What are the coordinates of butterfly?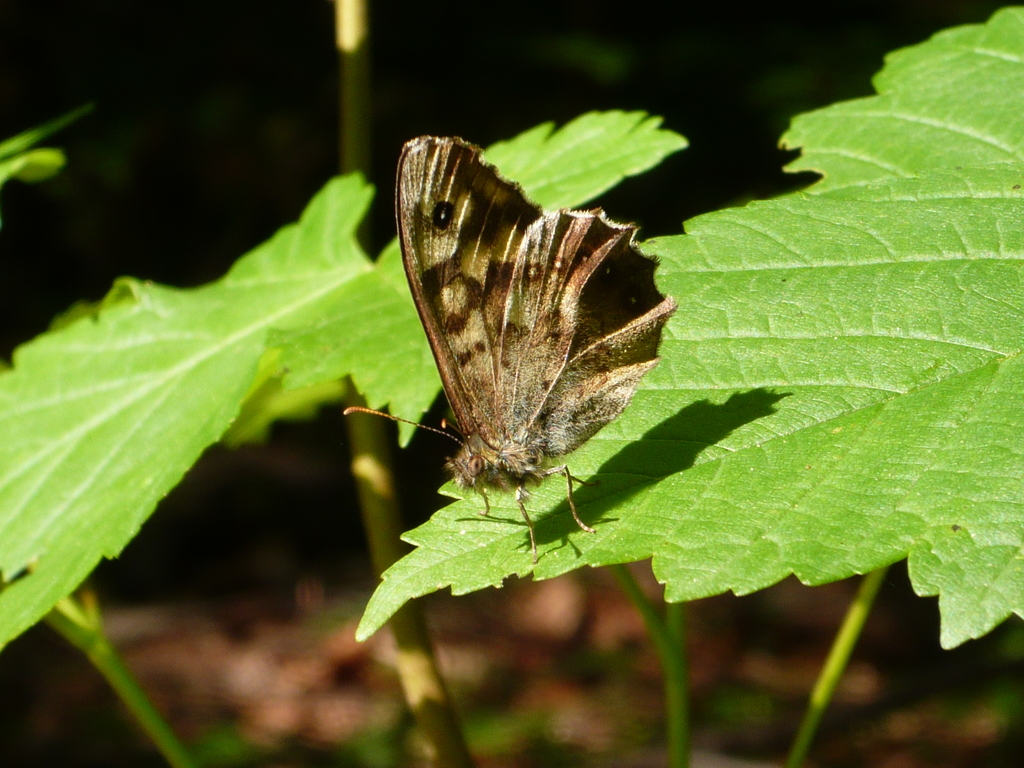
(360, 129, 695, 544).
